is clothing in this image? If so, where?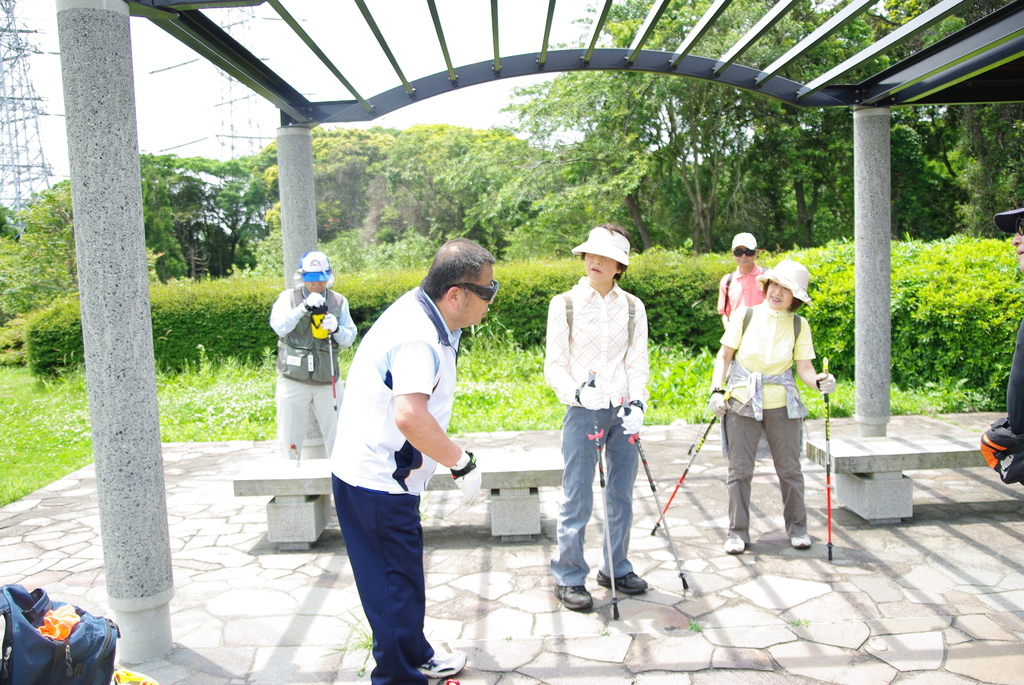
Yes, at <box>325,274,470,648</box>.
